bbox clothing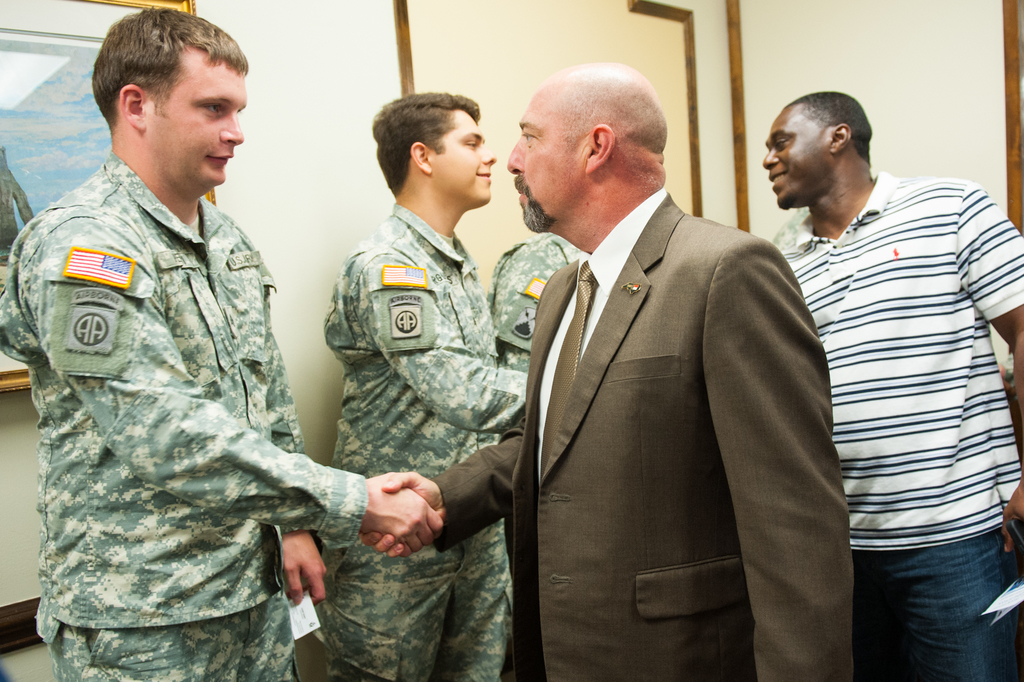
box(4, 127, 367, 657)
